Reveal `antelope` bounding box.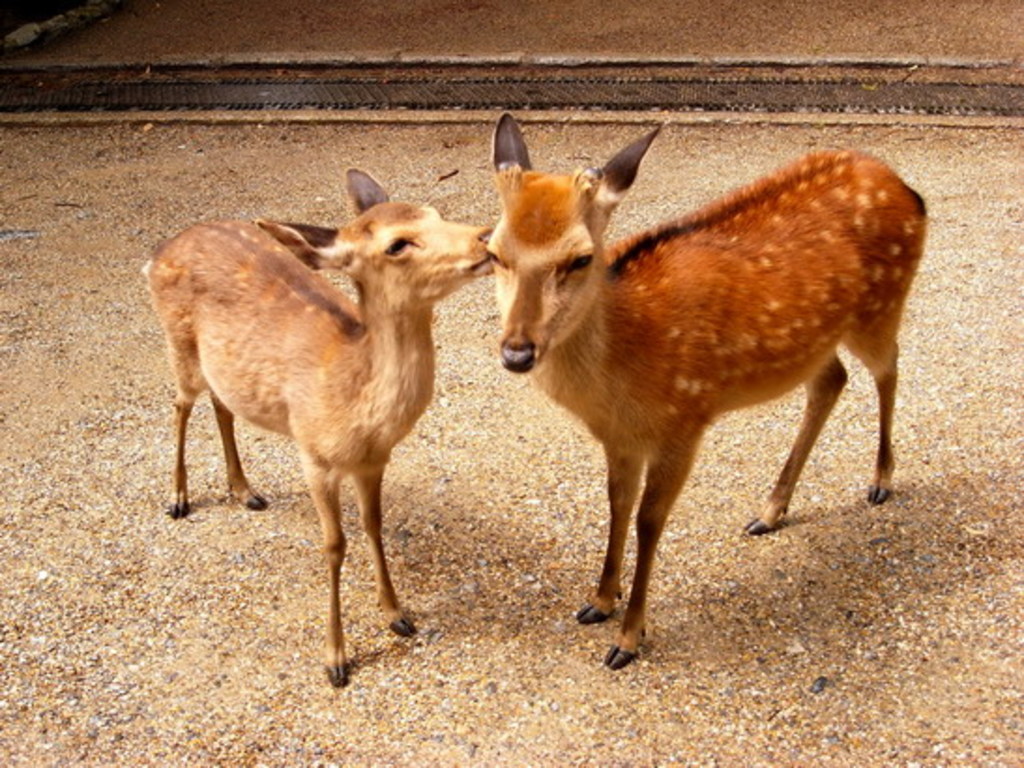
Revealed: box(487, 114, 927, 667).
